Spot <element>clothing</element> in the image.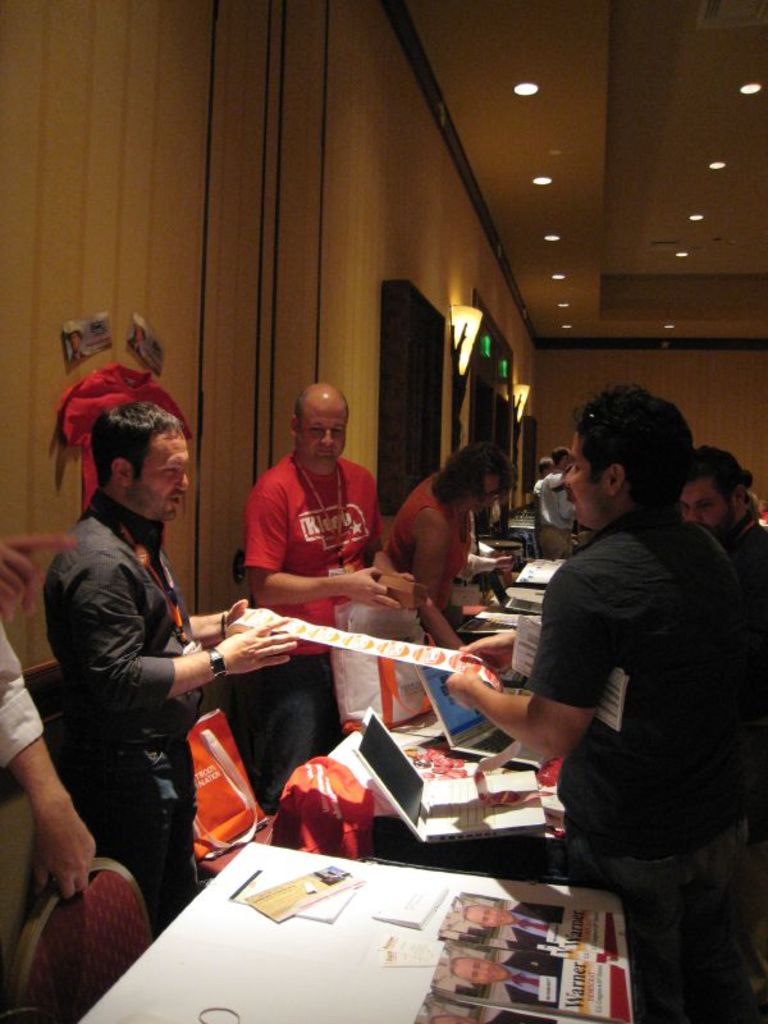
<element>clothing</element> found at [380,475,472,609].
